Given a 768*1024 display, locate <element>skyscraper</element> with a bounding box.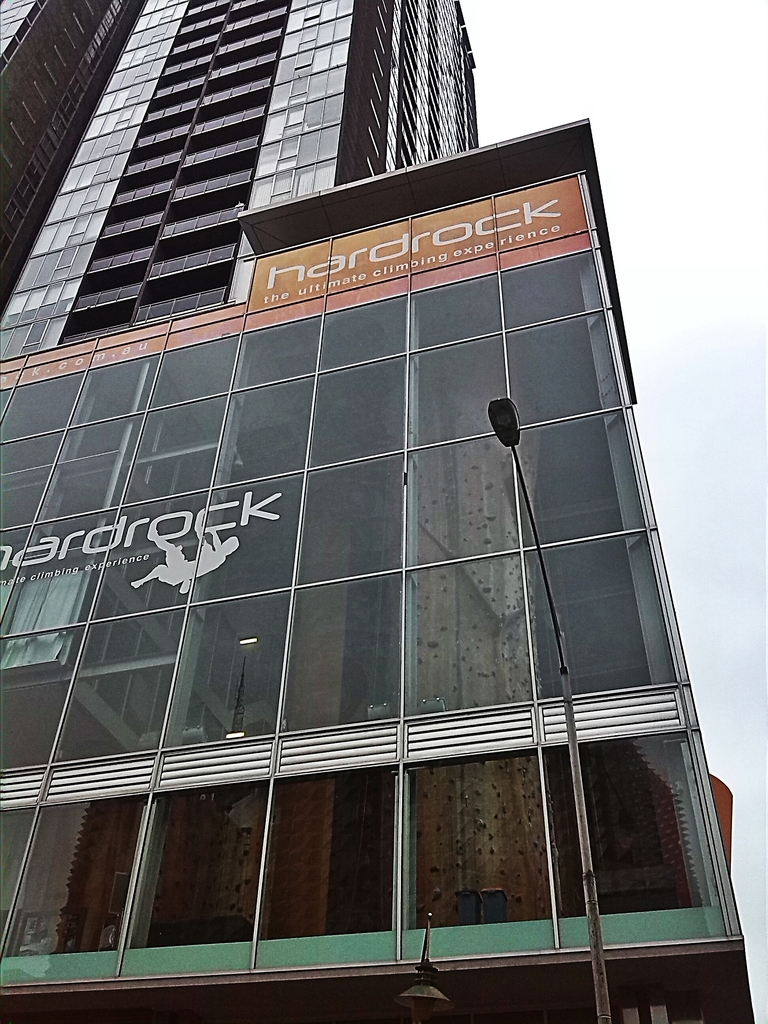
Located: detection(0, 0, 755, 1023).
